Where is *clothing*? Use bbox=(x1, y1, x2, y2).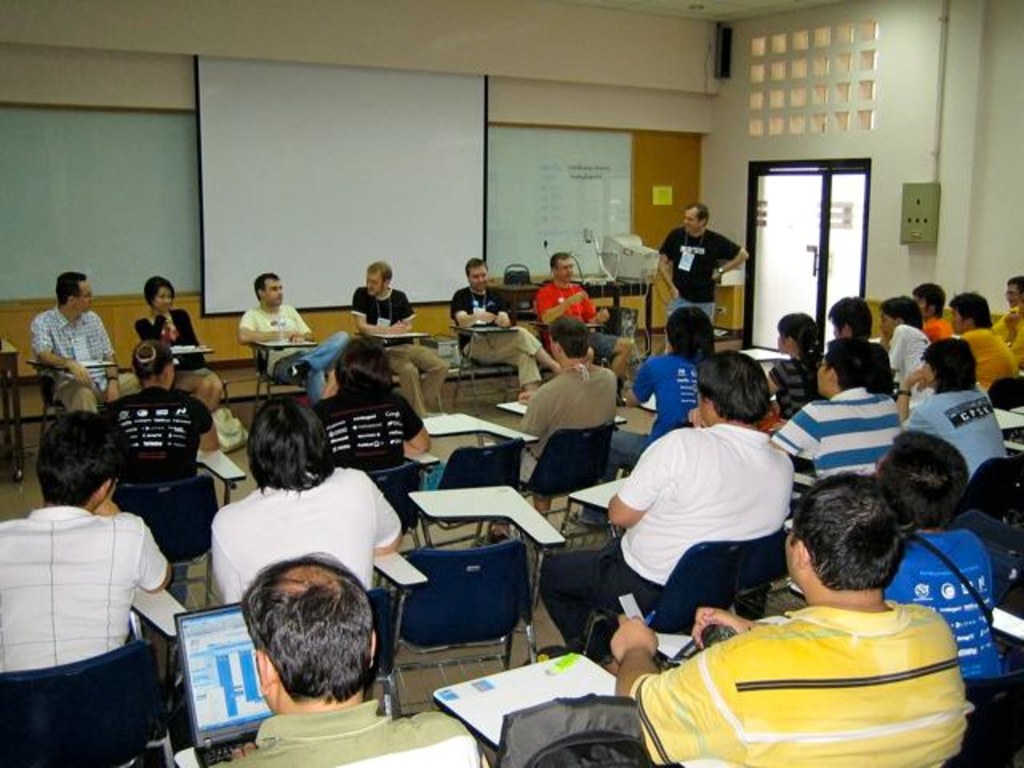
bbox=(242, 301, 354, 398).
